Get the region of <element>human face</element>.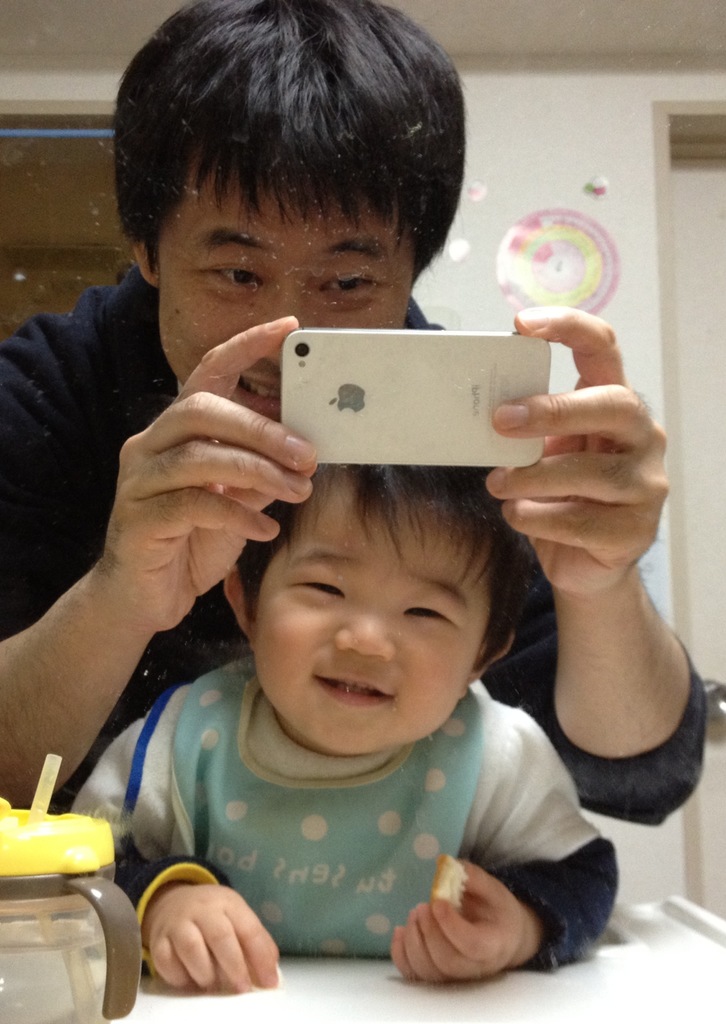
{"left": 251, "top": 501, "right": 494, "bottom": 755}.
